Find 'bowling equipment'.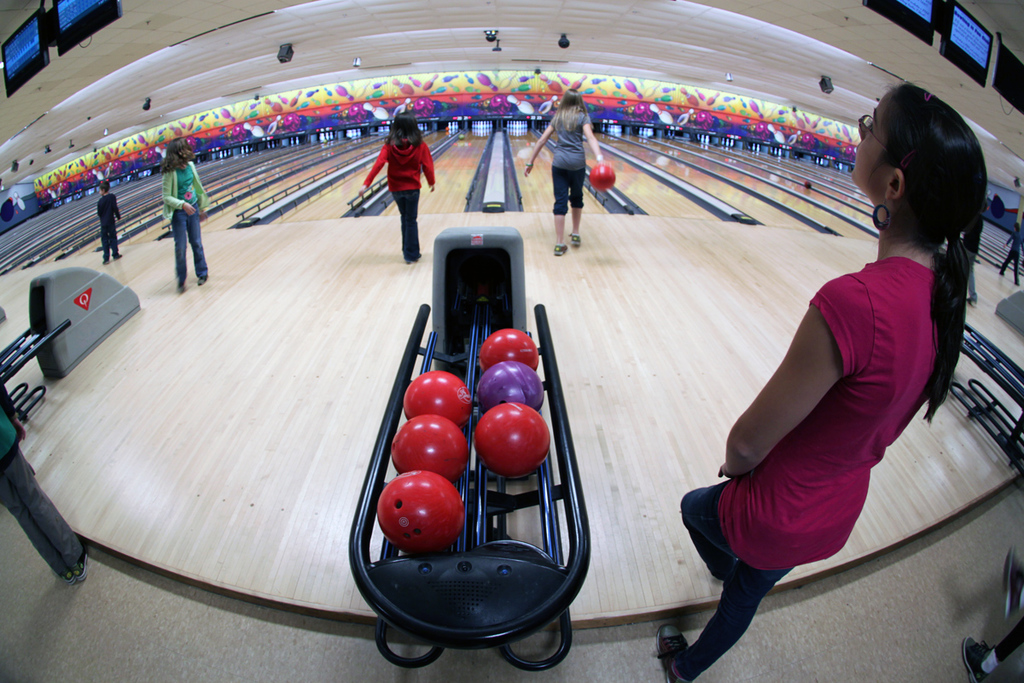
Rect(503, 114, 534, 131).
